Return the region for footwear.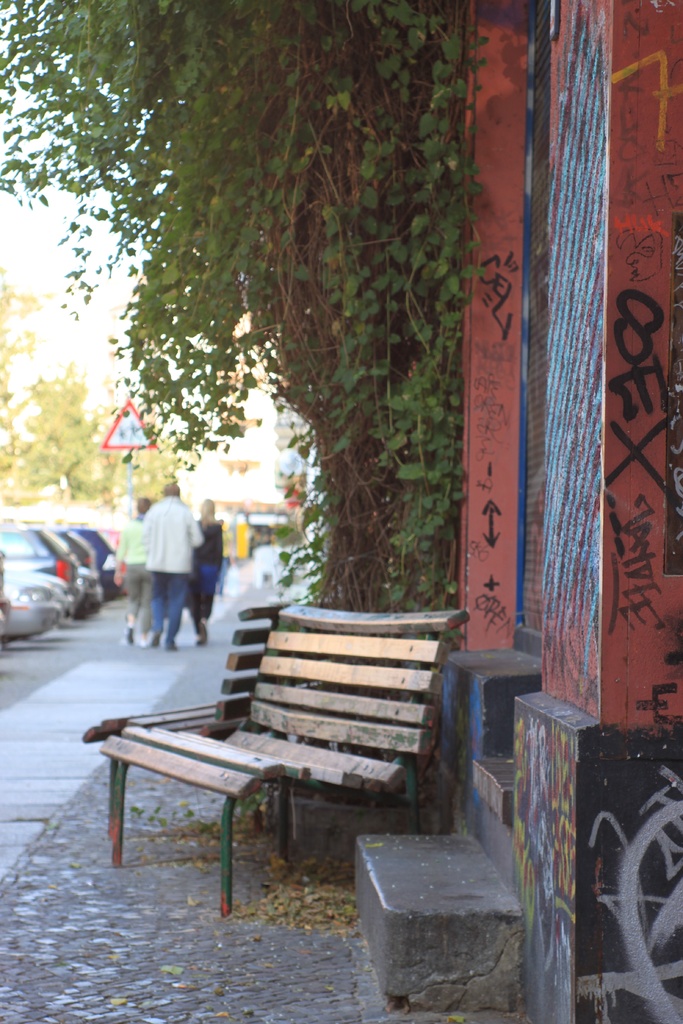
{"x1": 135, "y1": 634, "x2": 145, "y2": 650}.
